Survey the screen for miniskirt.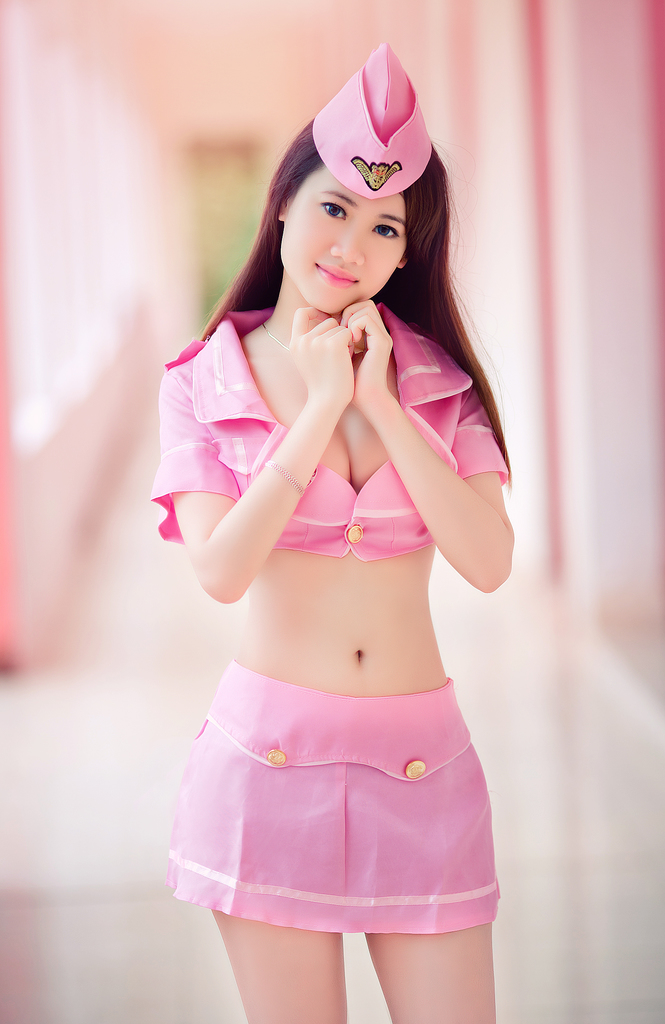
Survey found: crop(163, 660, 499, 937).
